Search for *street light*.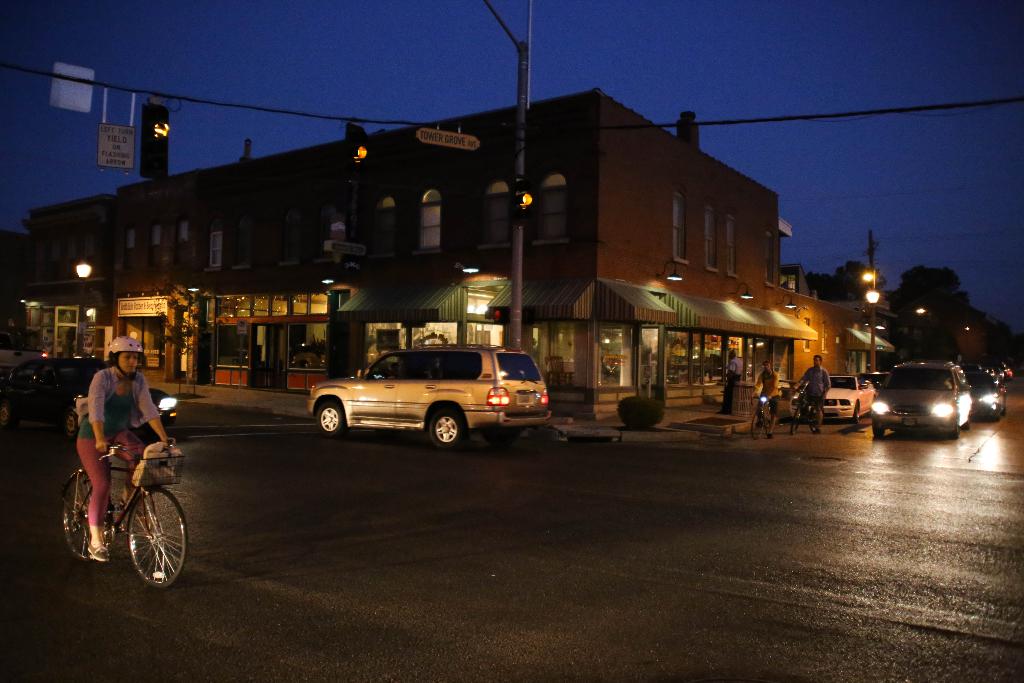
Found at [859,263,880,368].
